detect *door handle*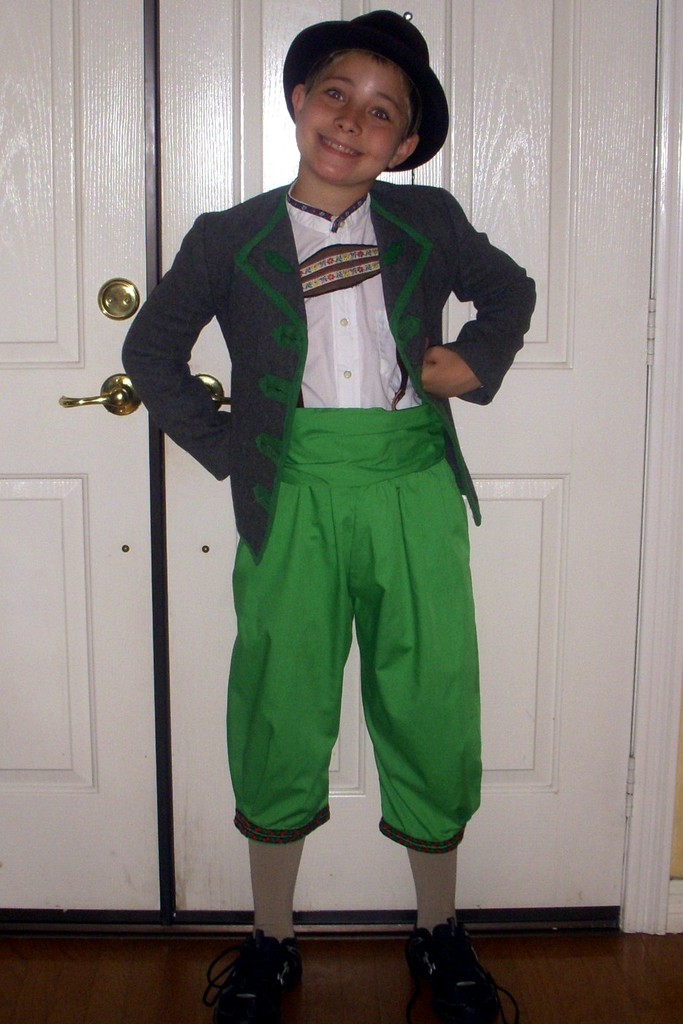
[54,372,142,419]
